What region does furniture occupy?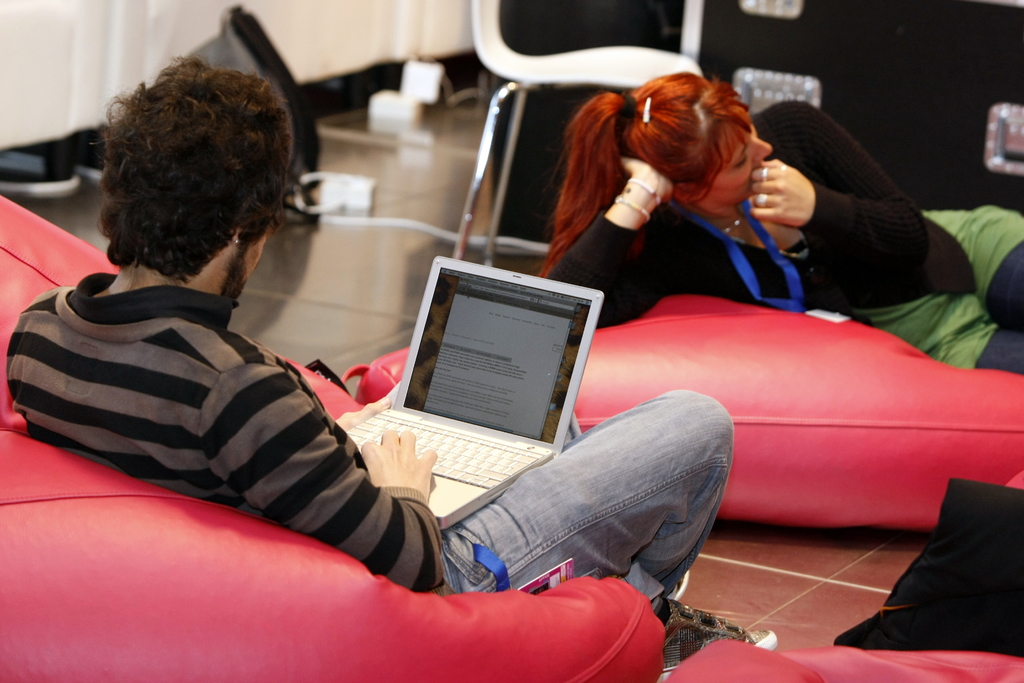
{"x1": 668, "y1": 632, "x2": 1023, "y2": 682}.
